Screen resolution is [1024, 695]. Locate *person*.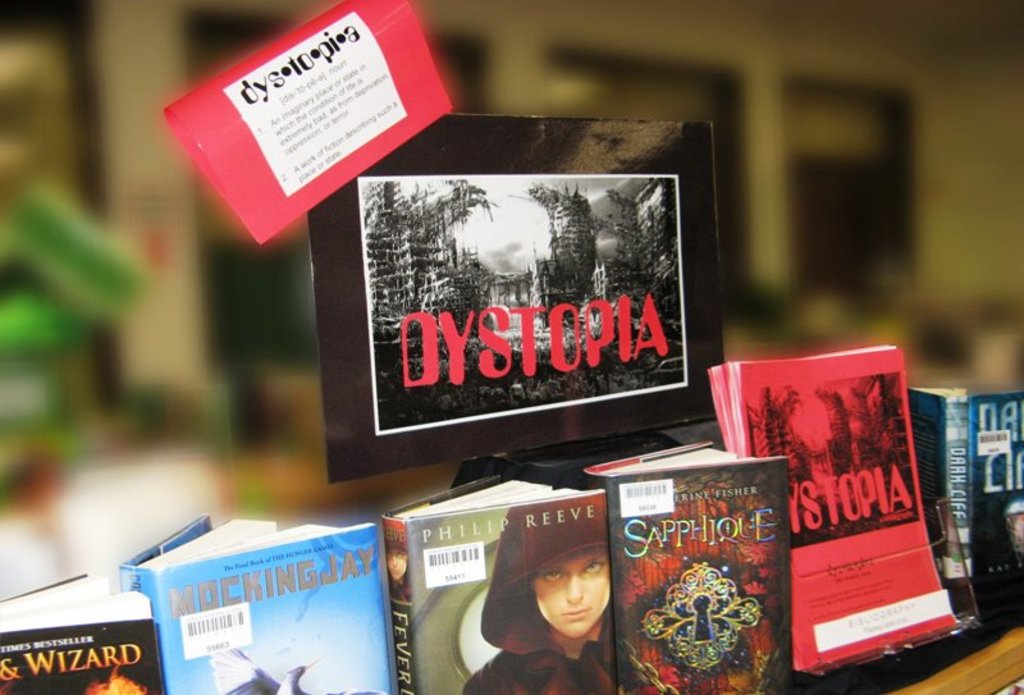
select_region(475, 522, 639, 690).
